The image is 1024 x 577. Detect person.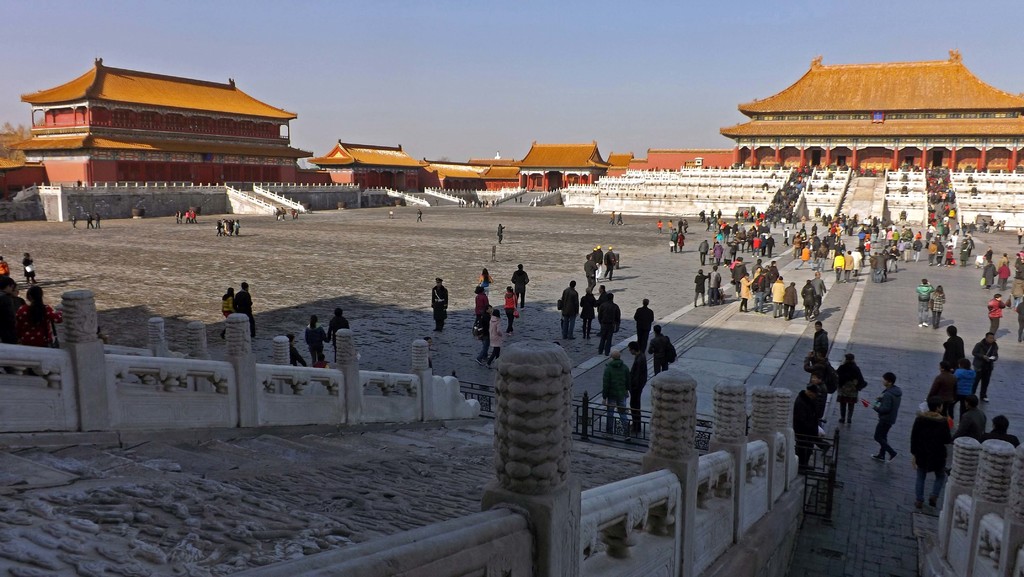
Detection: pyautogui.locateOnScreen(0, 256, 7, 278).
